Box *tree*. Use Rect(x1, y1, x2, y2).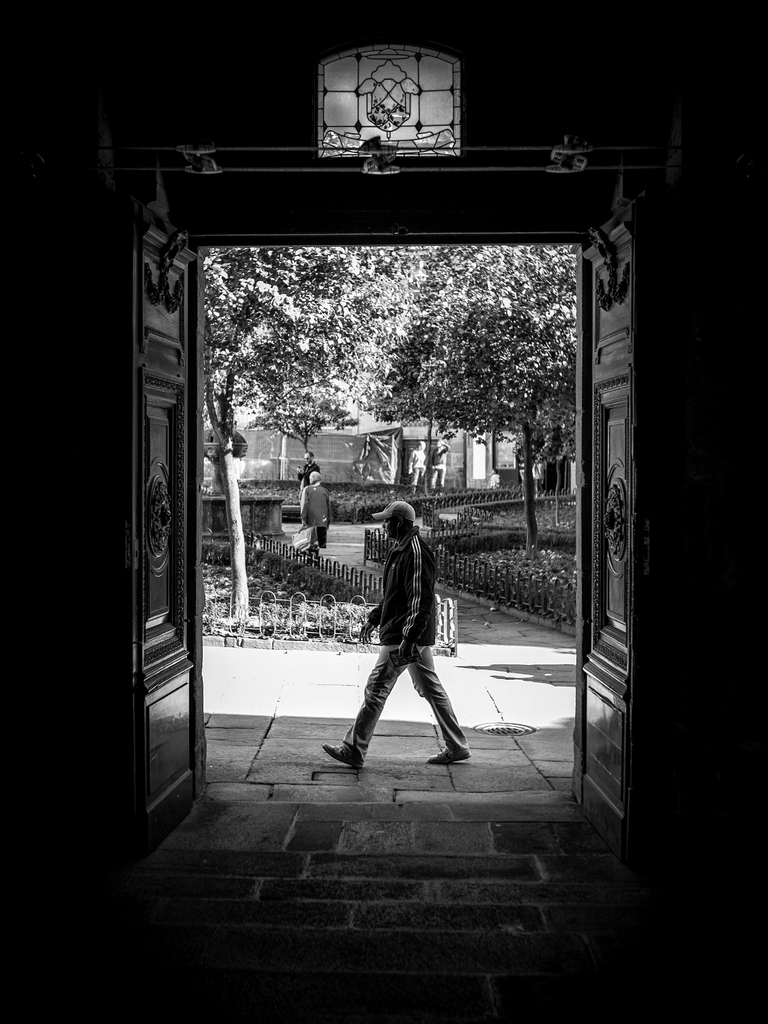
Rect(354, 232, 587, 565).
